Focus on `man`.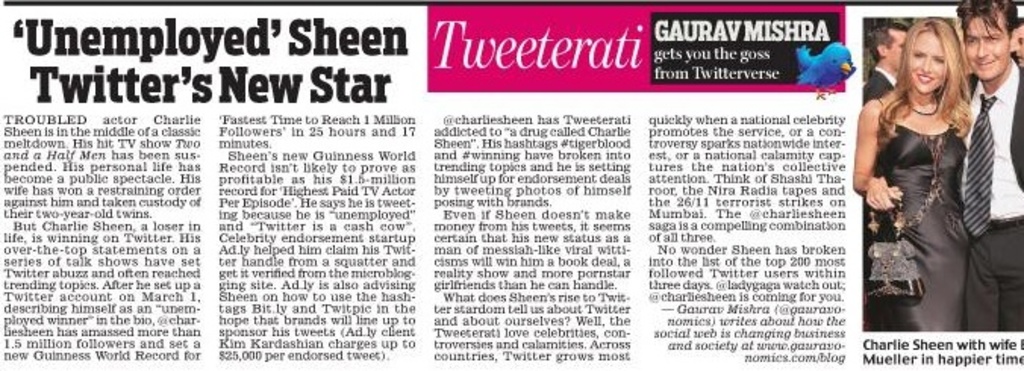
Focused at detection(860, 21, 913, 100).
